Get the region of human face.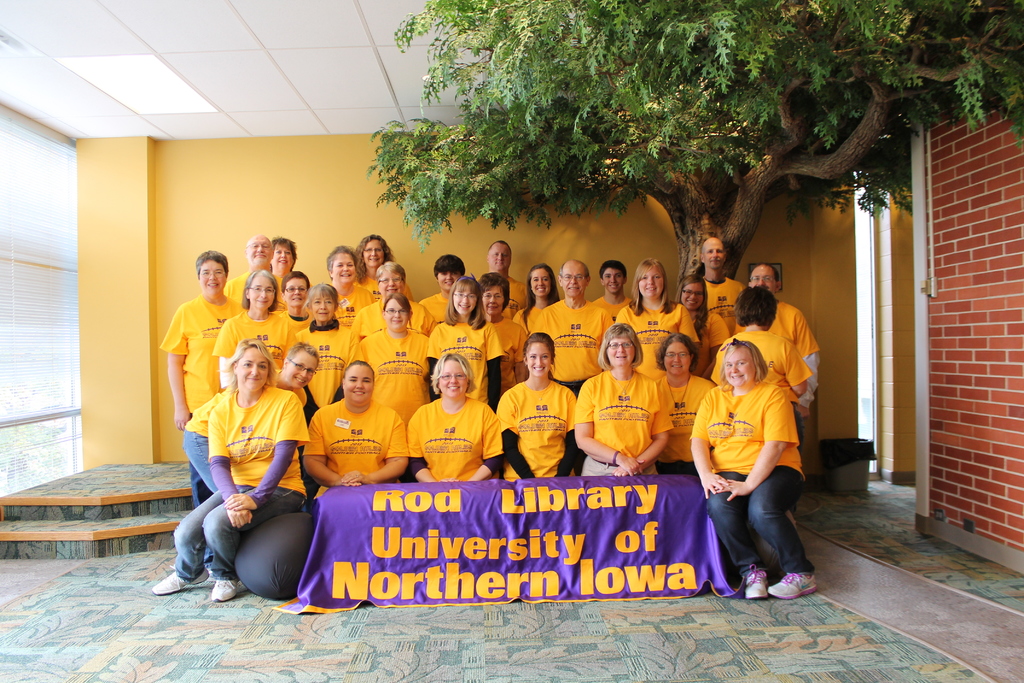
detection(488, 244, 509, 272).
